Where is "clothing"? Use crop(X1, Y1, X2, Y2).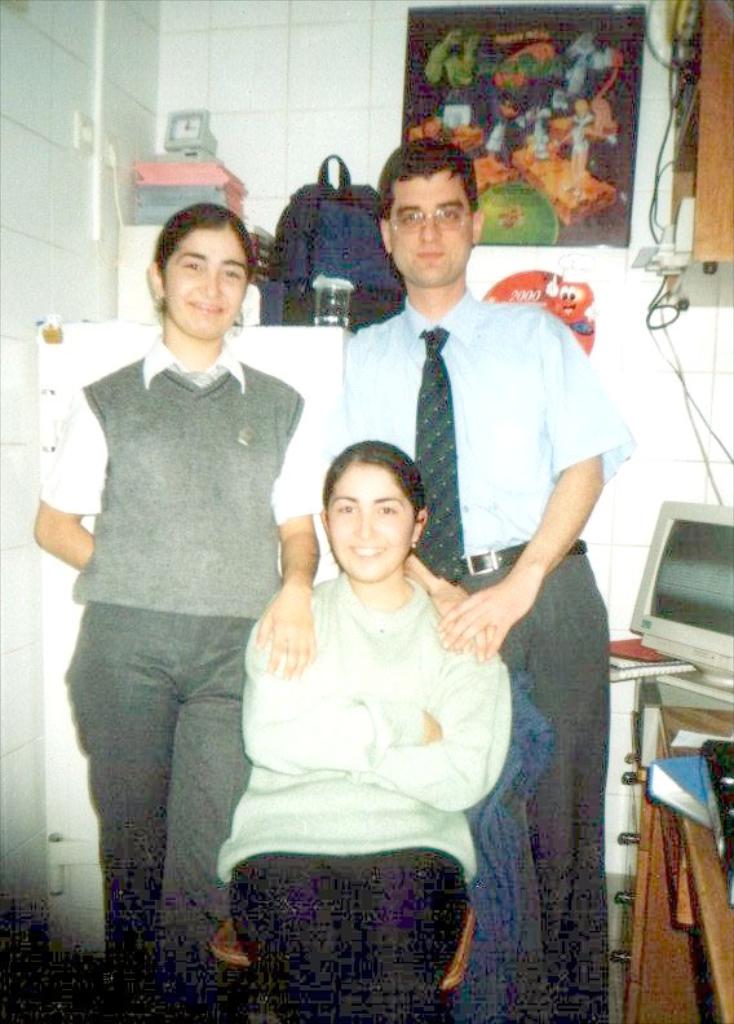
crop(327, 283, 642, 1019).
